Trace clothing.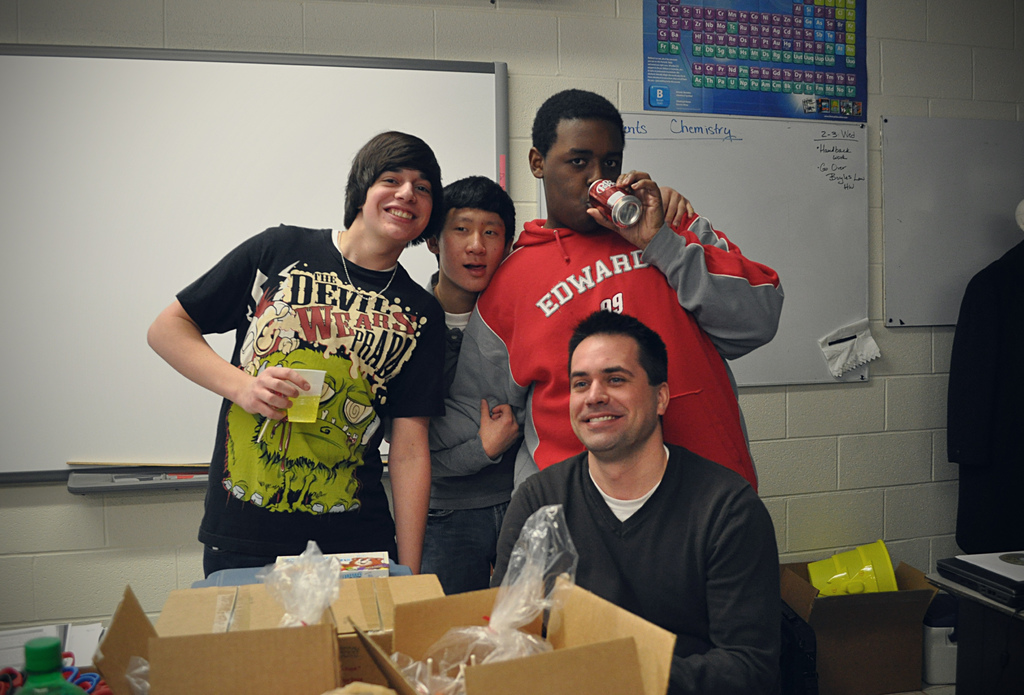
Traced to {"x1": 381, "y1": 267, "x2": 518, "y2": 594}.
